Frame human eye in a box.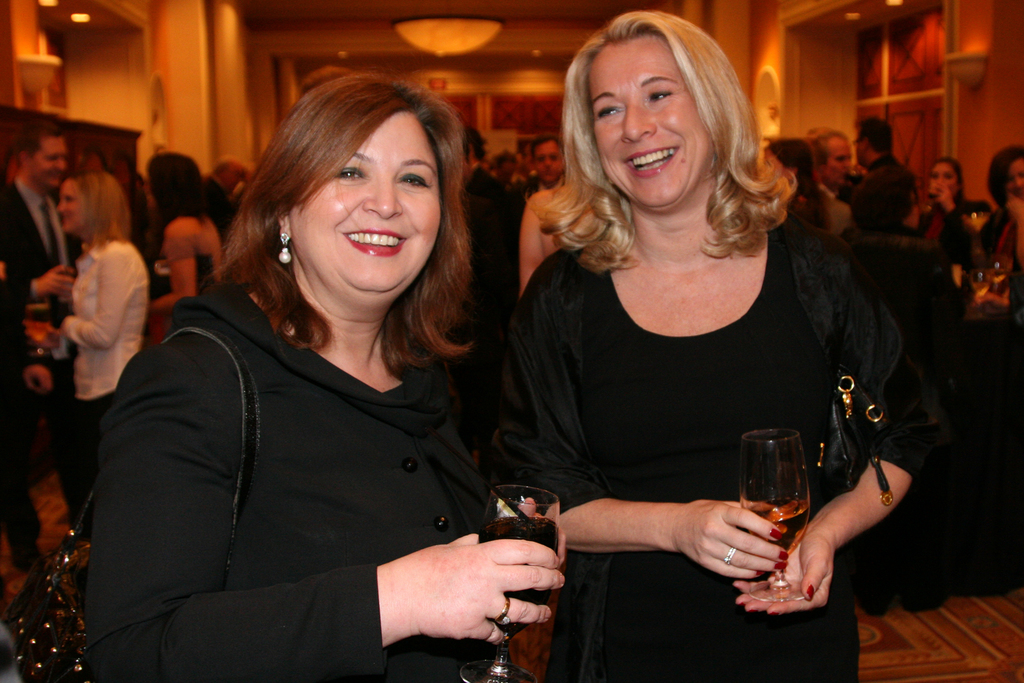
region(648, 88, 674, 104).
